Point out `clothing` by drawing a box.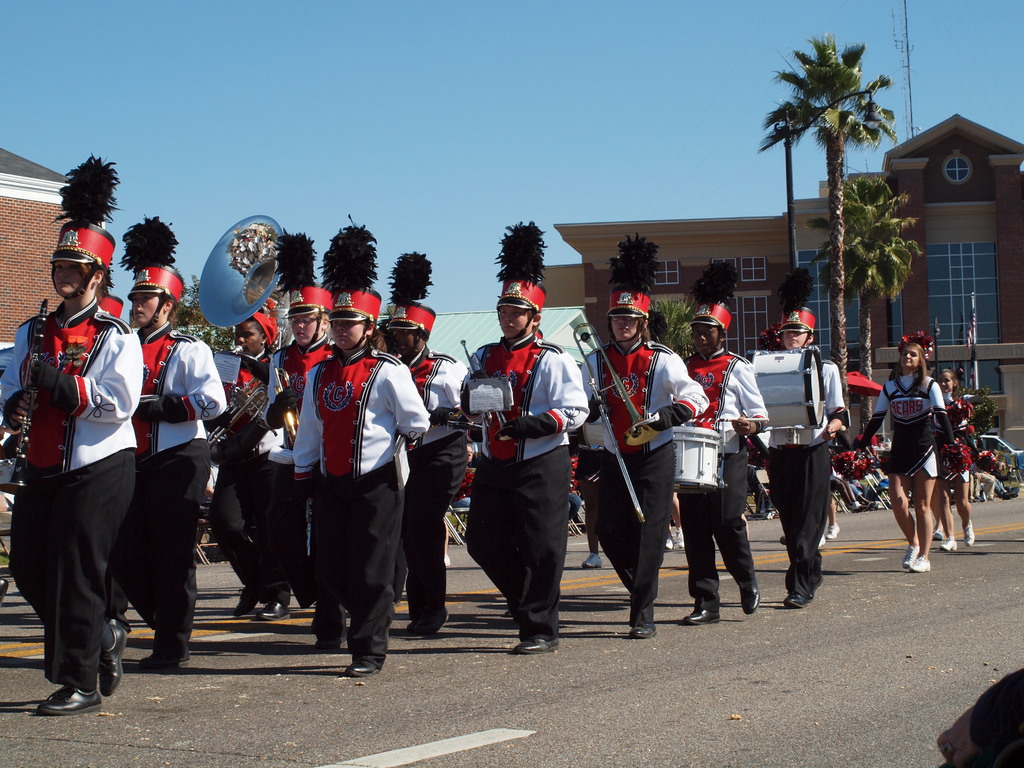
675 341 762 589.
